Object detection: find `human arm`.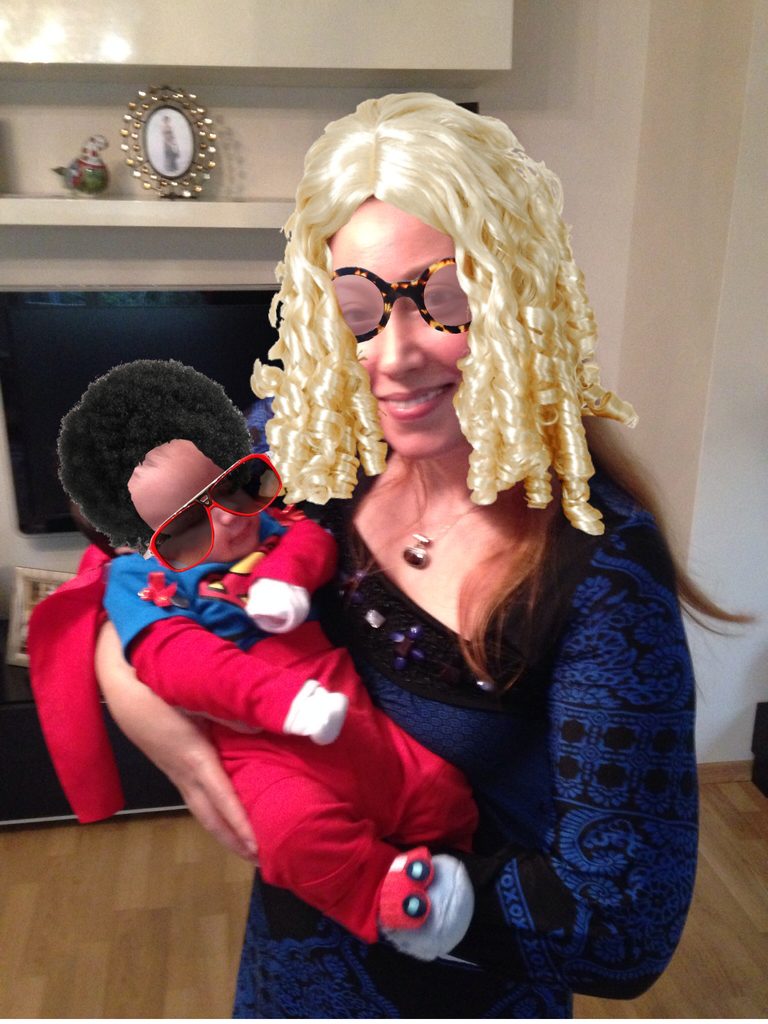
bbox=[116, 554, 350, 744].
